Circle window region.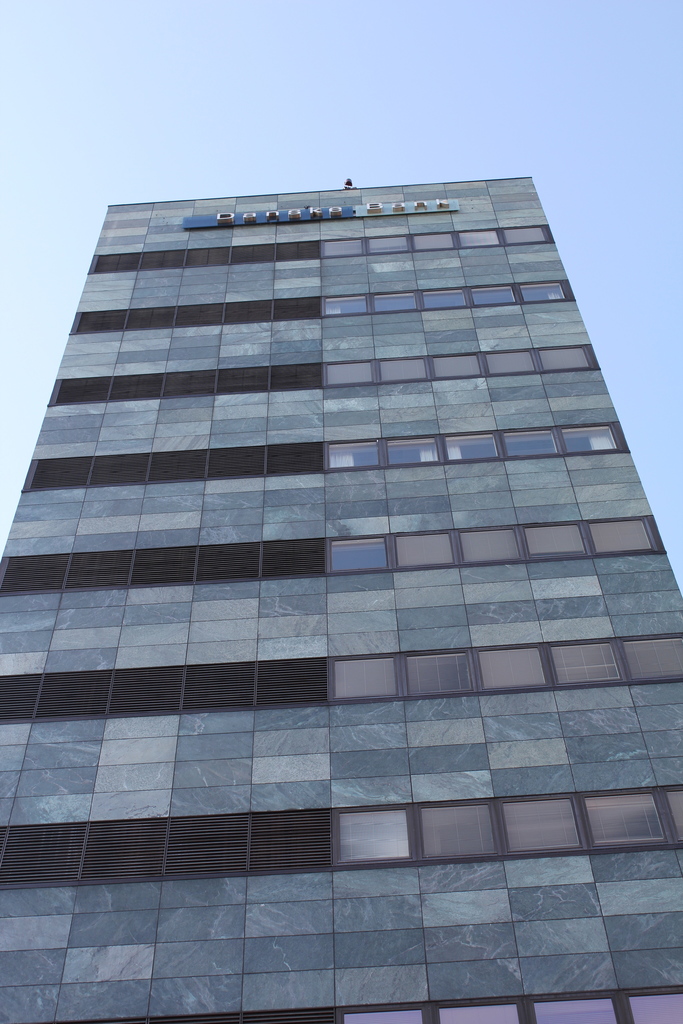
Region: (470, 285, 521, 306).
